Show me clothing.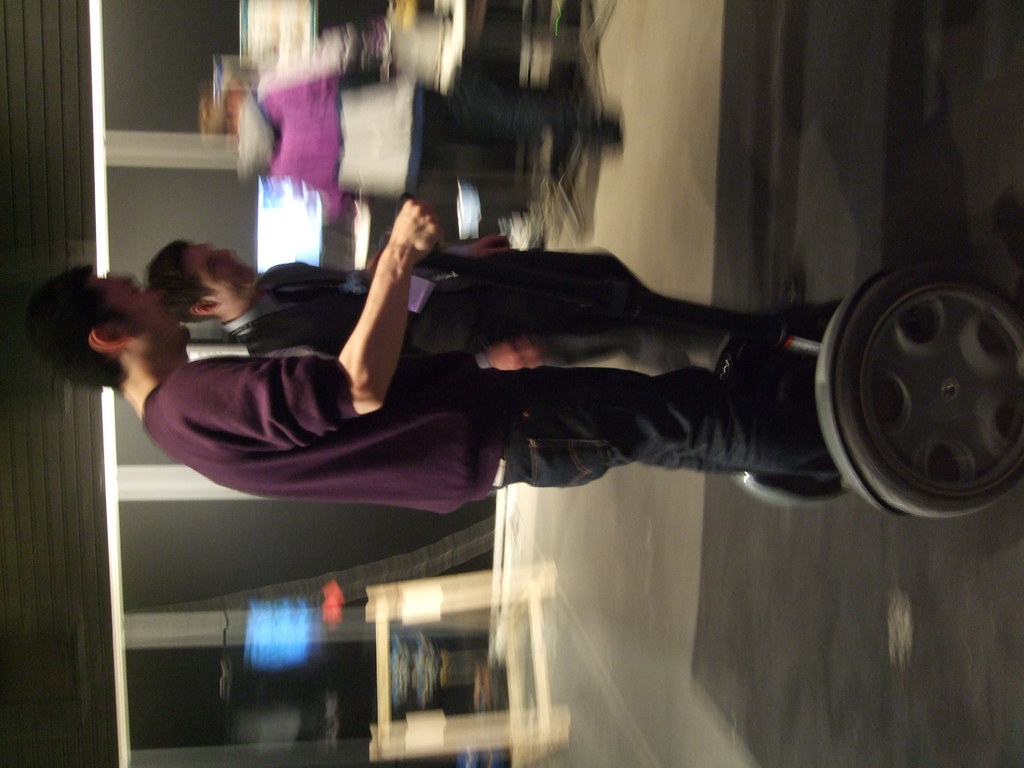
clothing is here: detection(223, 68, 584, 212).
